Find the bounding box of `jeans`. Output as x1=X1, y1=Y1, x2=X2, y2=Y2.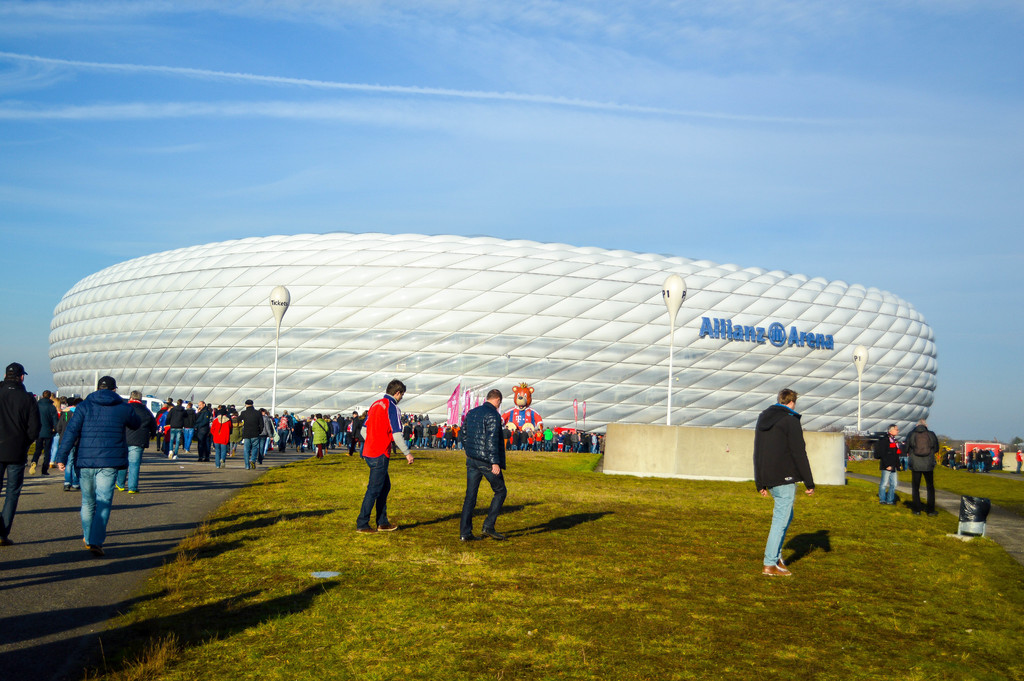
x1=213, y1=445, x2=225, y2=464.
